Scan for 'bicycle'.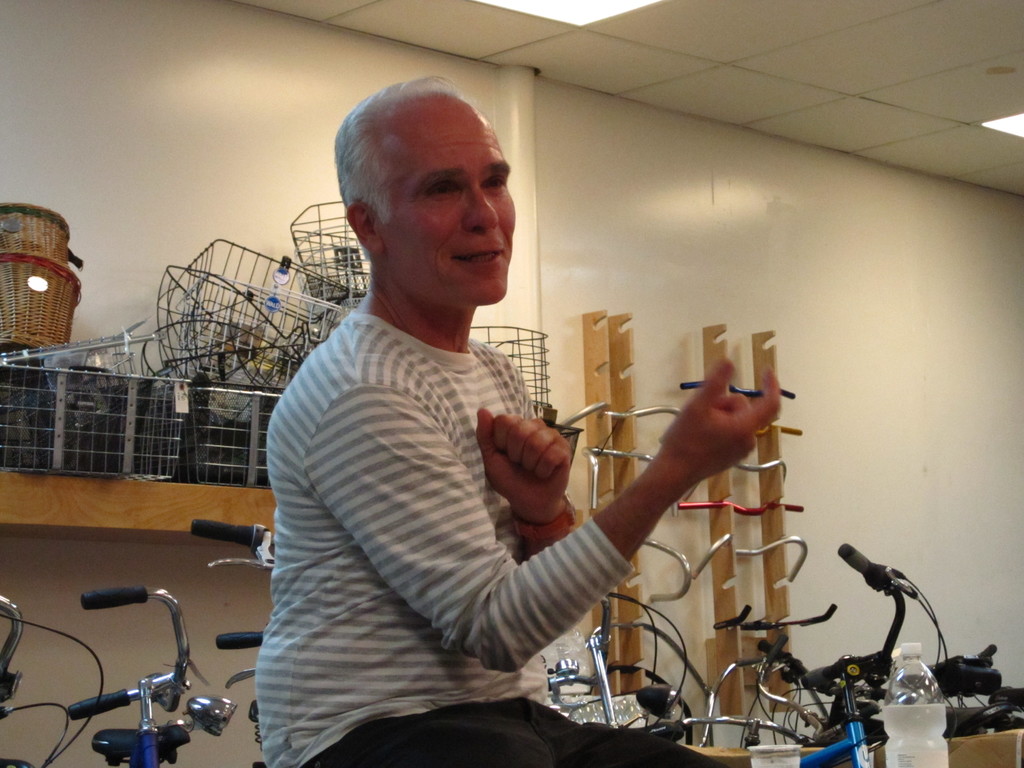
Scan result: [62, 582, 193, 767].
